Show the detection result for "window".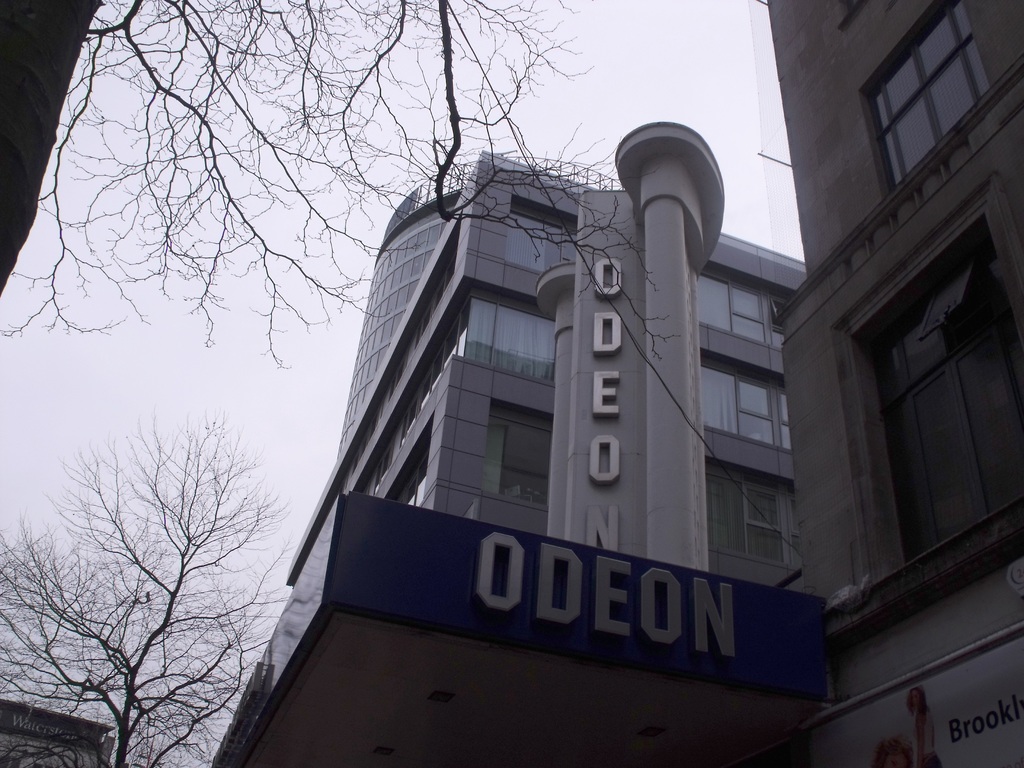
x1=463, y1=291, x2=565, y2=378.
